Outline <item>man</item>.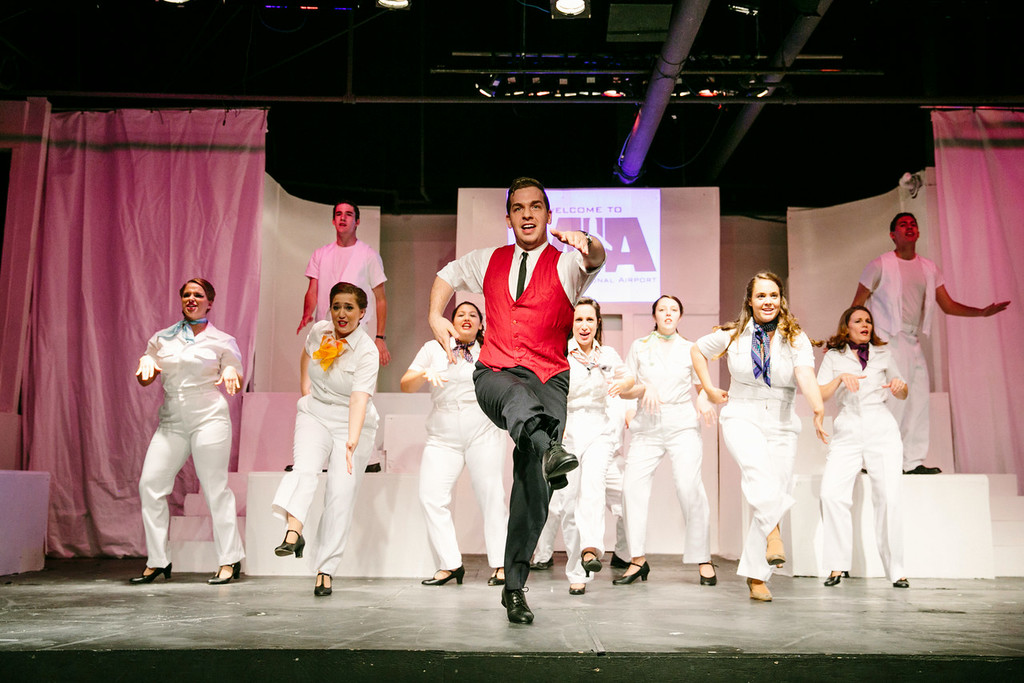
Outline: 292 200 387 365.
